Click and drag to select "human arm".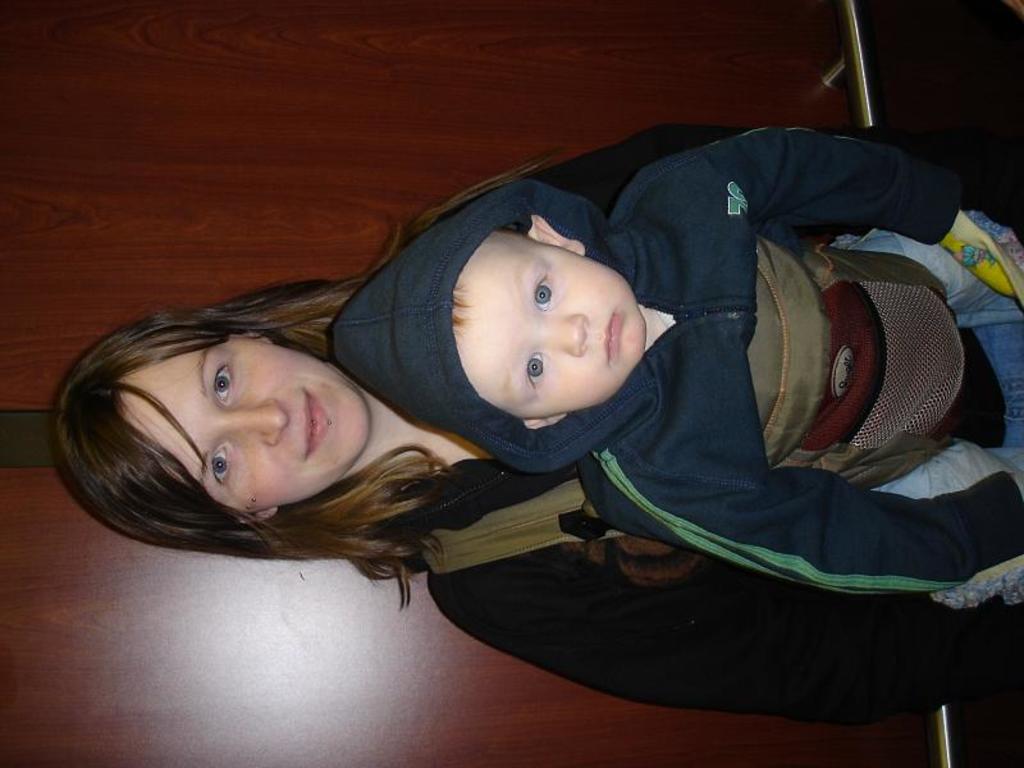
Selection: (left=698, top=160, right=986, bottom=250).
